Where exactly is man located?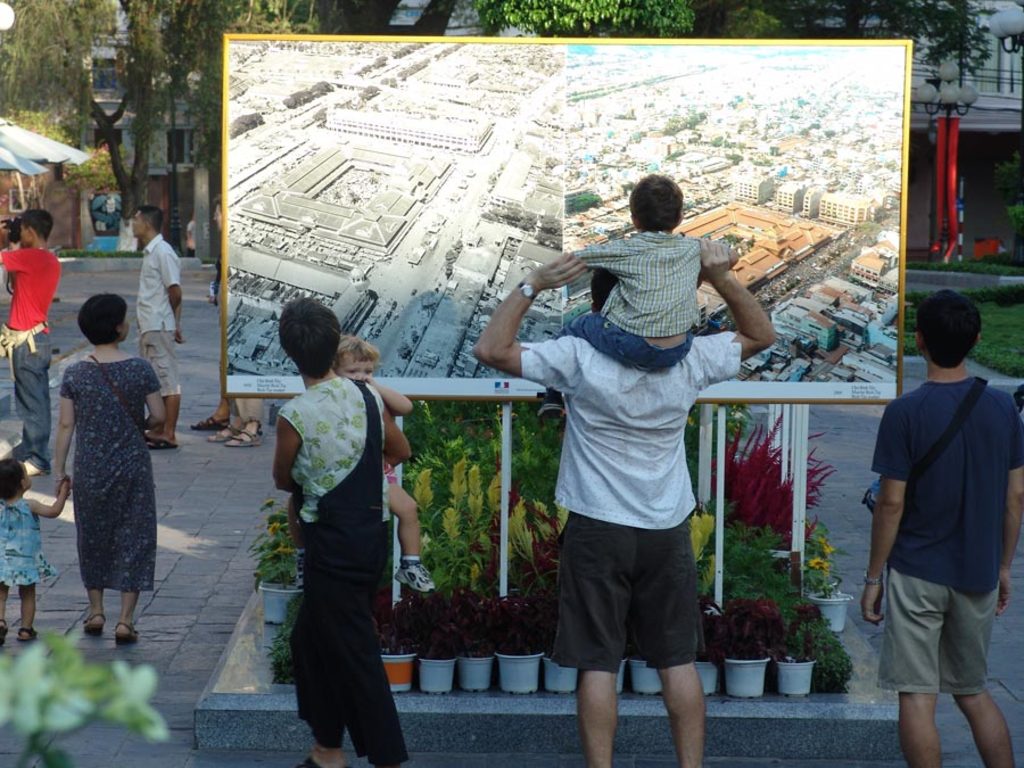
Its bounding box is <bbox>861, 279, 1023, 767</bbox>.
